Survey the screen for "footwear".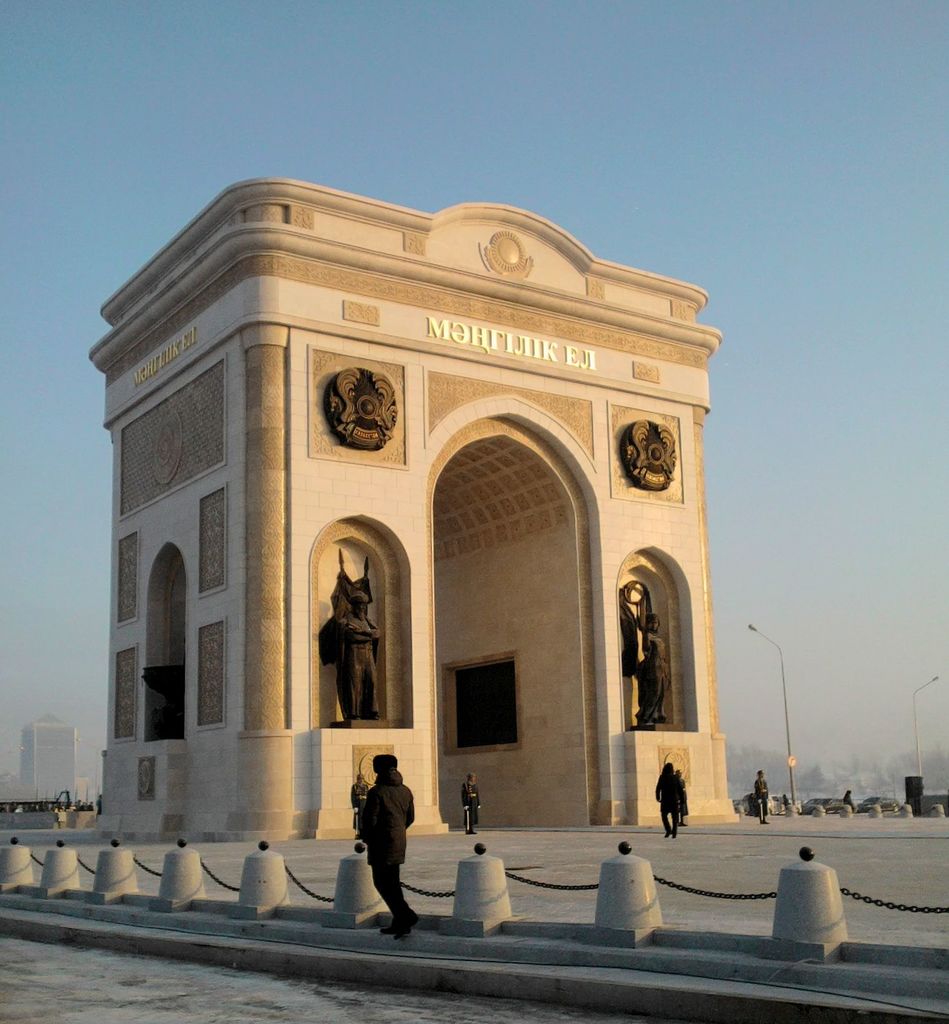
Survey found: {"x1": 465, "y1": 830, "x2": 477, "y2": 834}.
